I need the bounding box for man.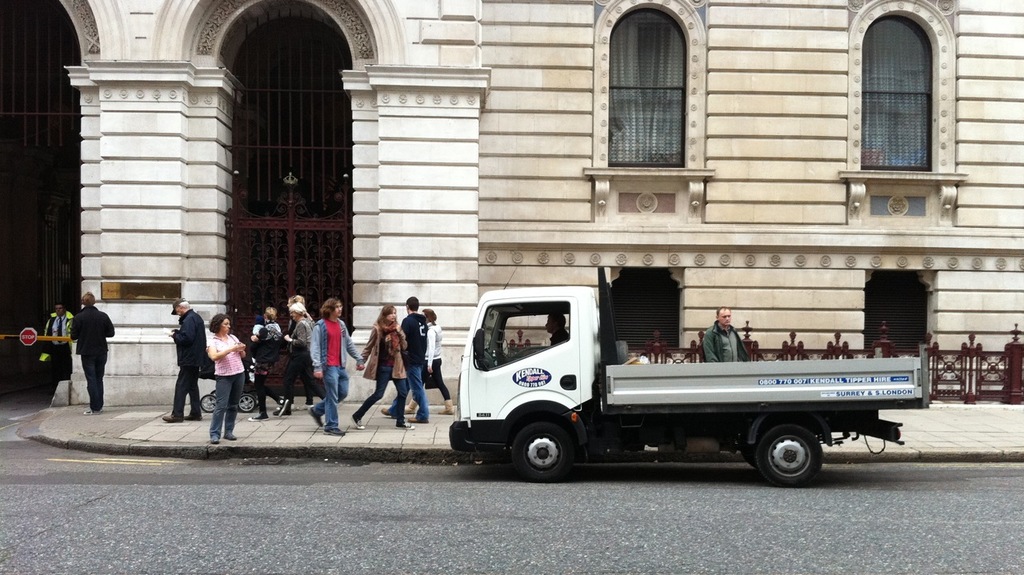
Here it is: 701 308 750 365.
